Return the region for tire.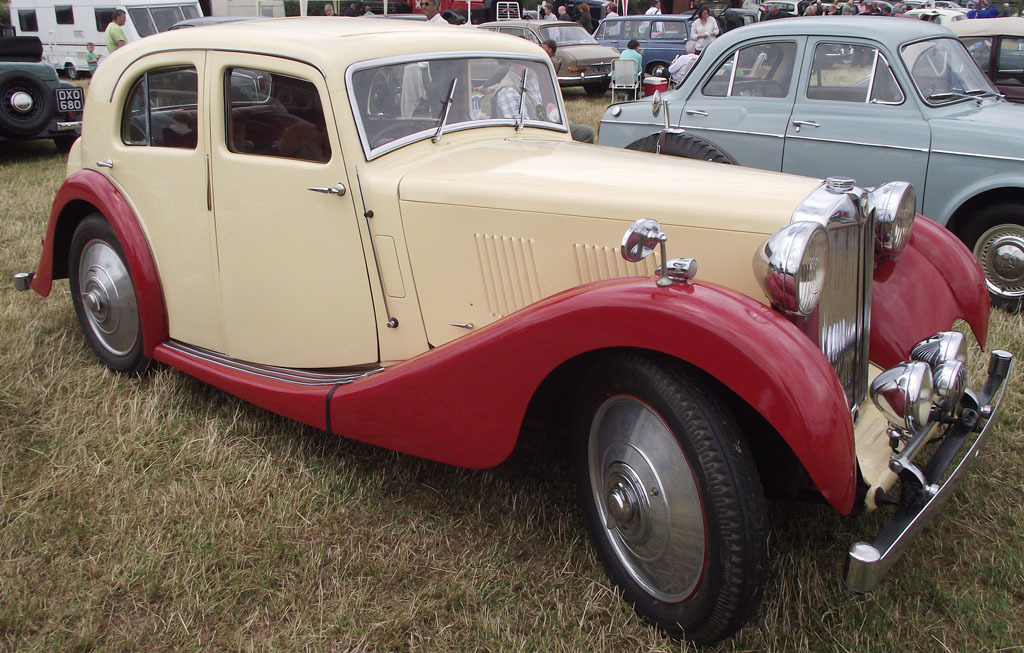
66/61/79/80.
